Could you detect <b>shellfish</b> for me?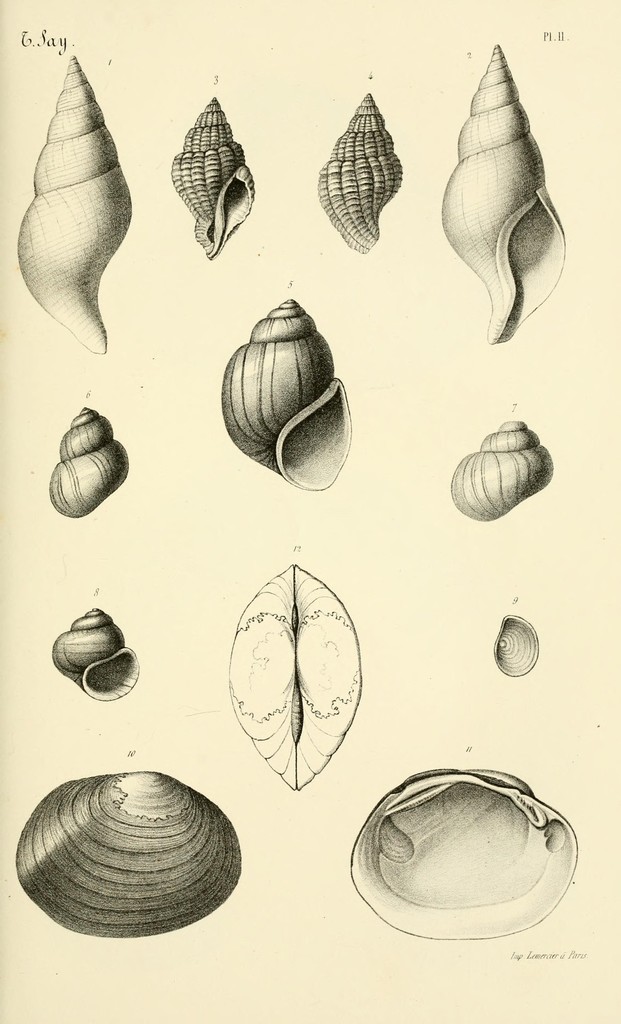
Detection result: region(226, 561, 371, 794).
